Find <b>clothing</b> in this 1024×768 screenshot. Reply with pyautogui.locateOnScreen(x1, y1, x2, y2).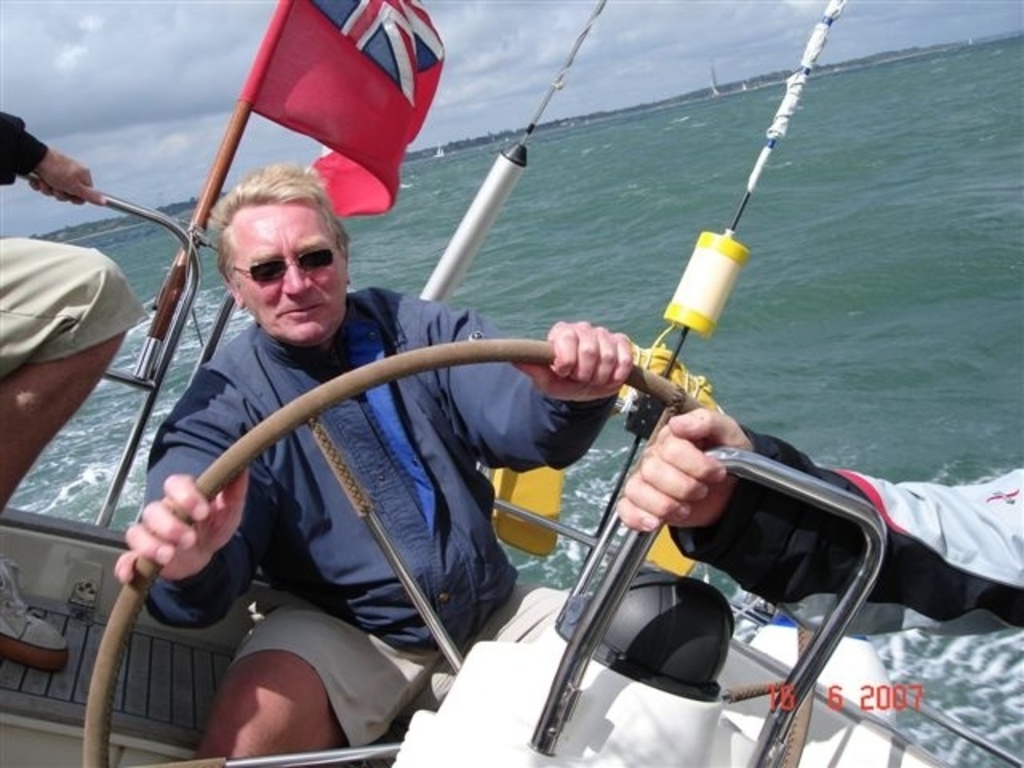
pyautogui.locateOnScreen(0, 230, 149, 382).
